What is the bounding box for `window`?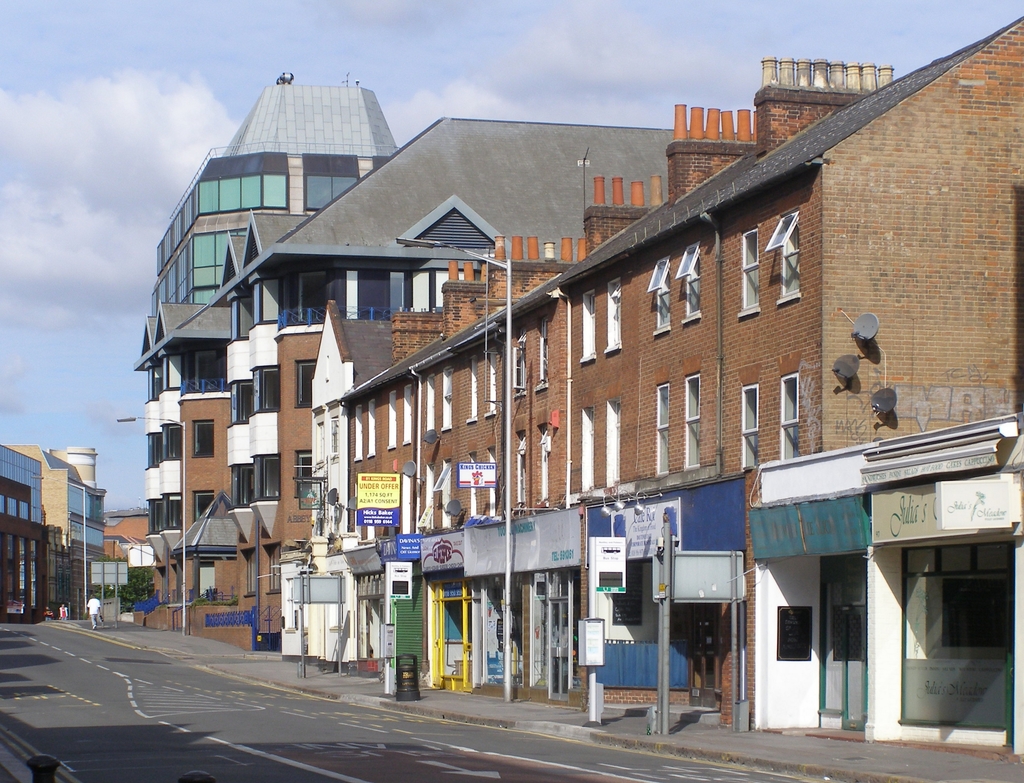
577 406 593 486.
